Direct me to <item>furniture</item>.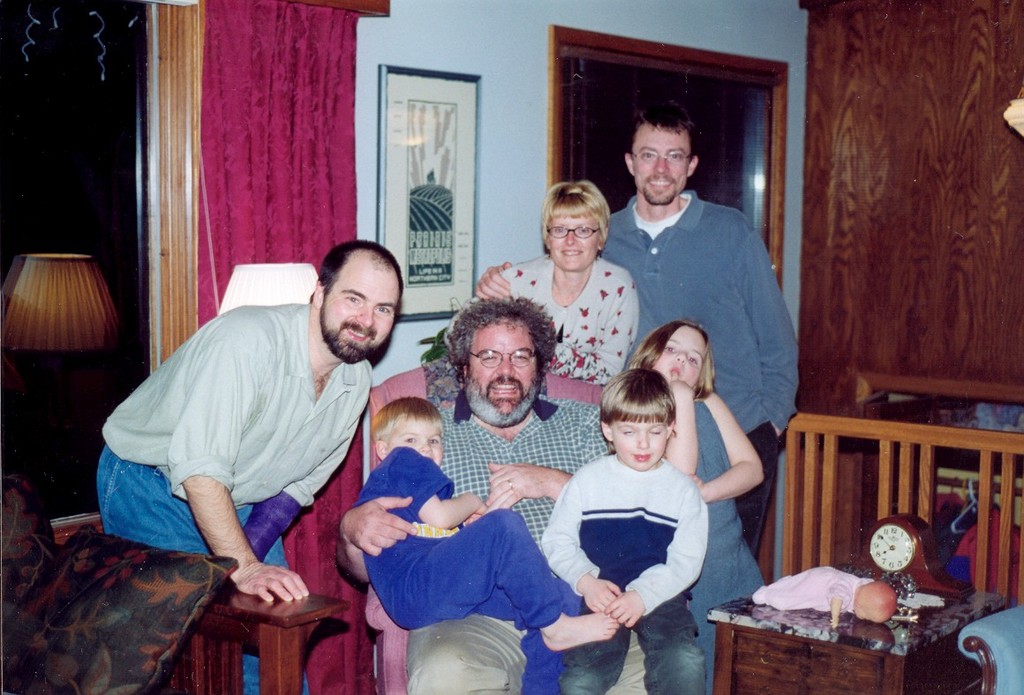
Direction: (956,603,1023,694).
